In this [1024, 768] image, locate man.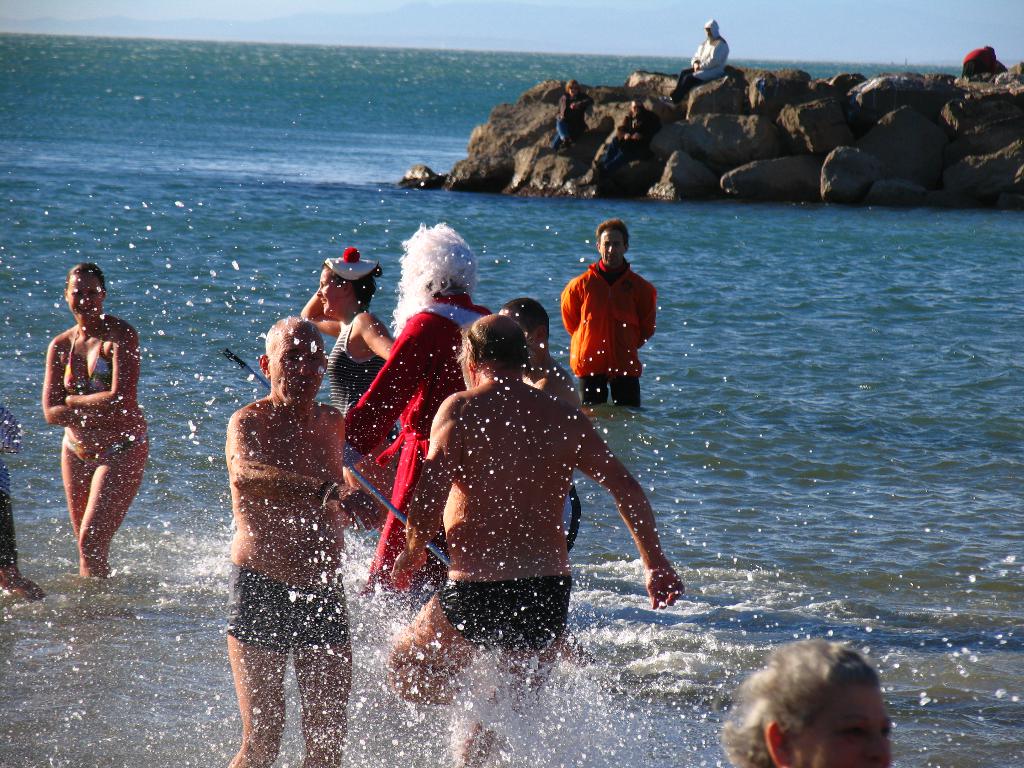
Bounding box: 223,312,381,767.
